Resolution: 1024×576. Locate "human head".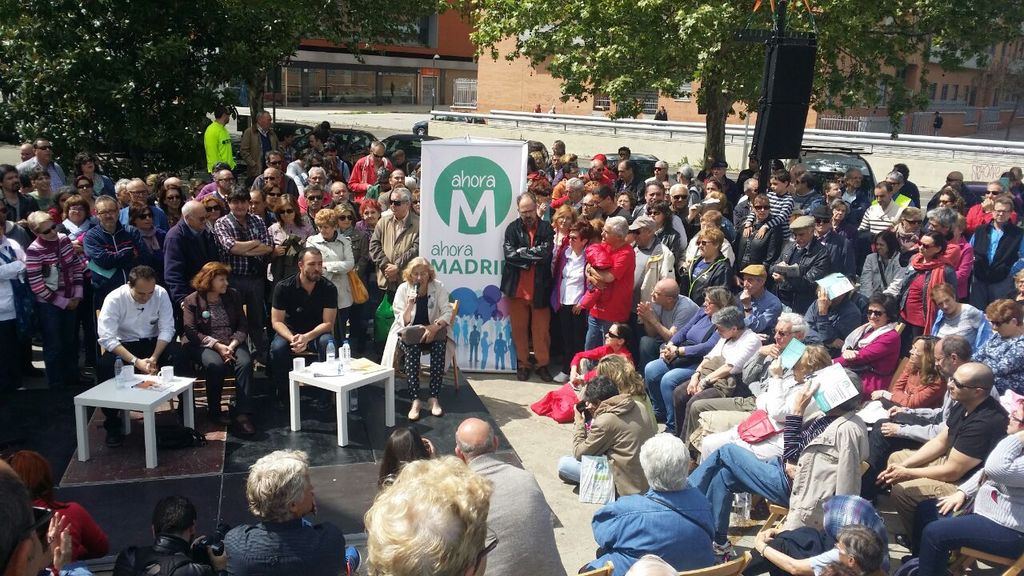
left=740, top=262, right=770, bottom=298.
